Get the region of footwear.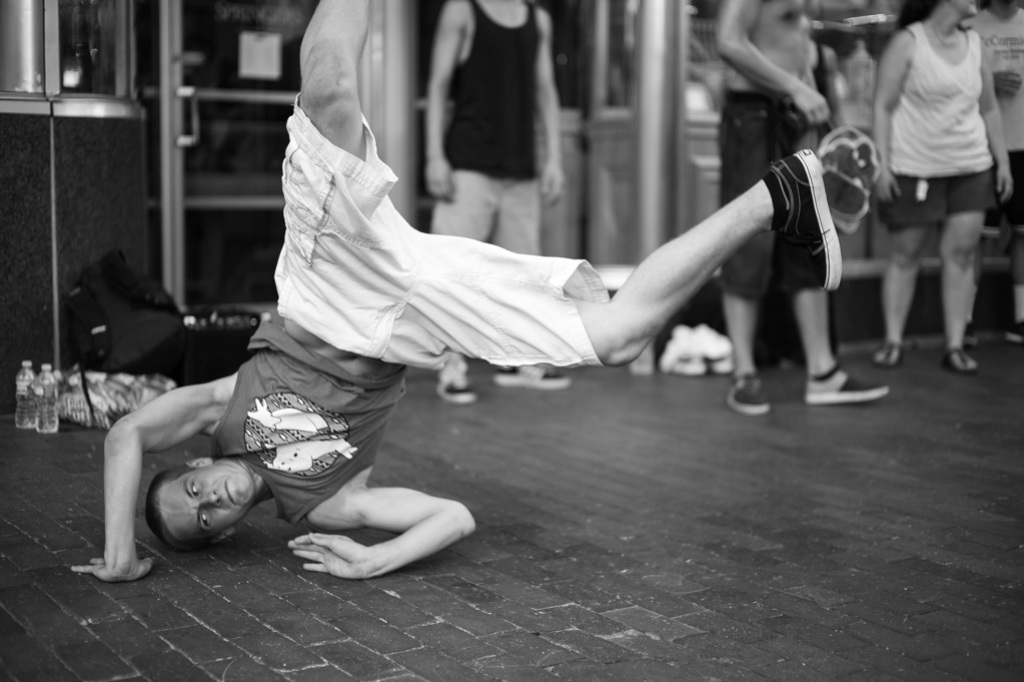
x1=729, y1=367, x2=769, y2=416.
